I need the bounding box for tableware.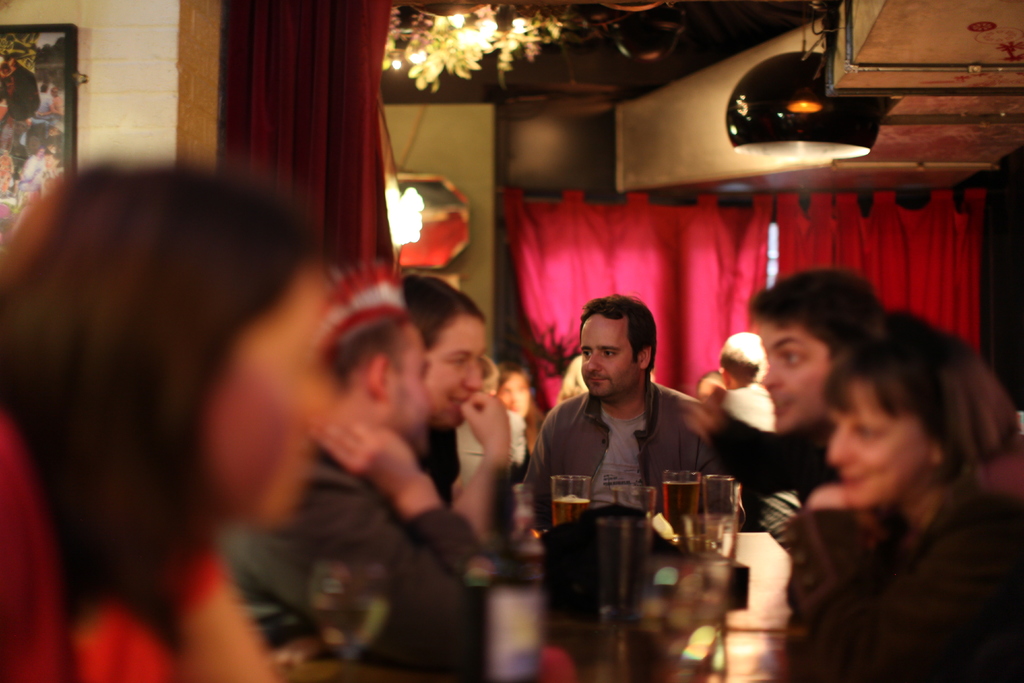
Here it is: <bbox>553, 477, 591, 528</bbox>.
